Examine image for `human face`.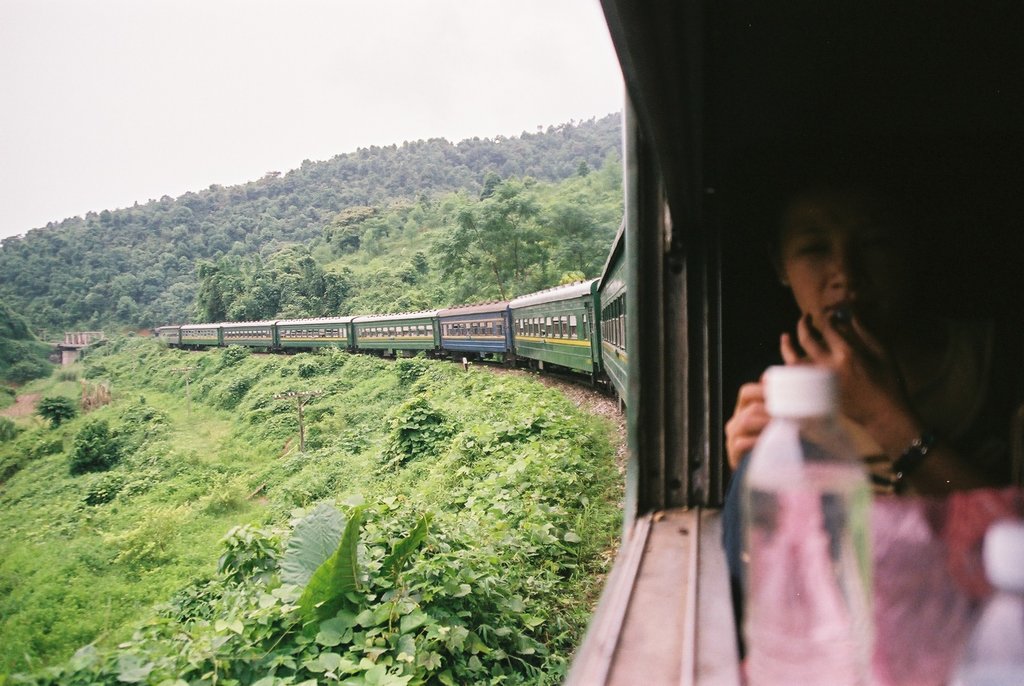
Examination result: [left=783, top=186, right=901, bottom=335].
